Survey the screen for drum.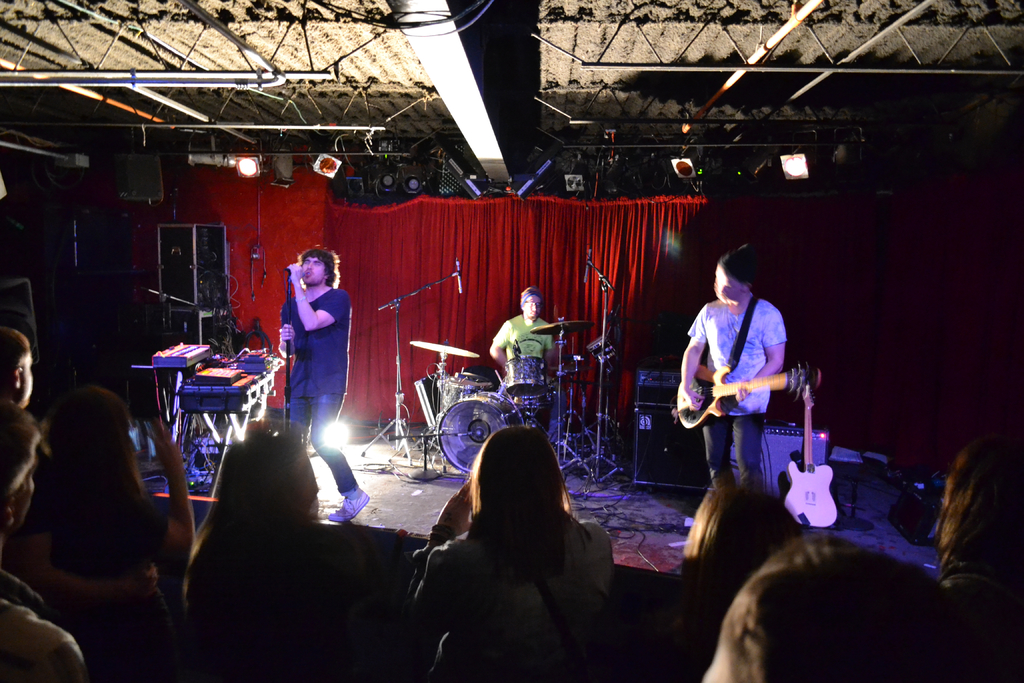
Survey found: (437,392,517,472).
